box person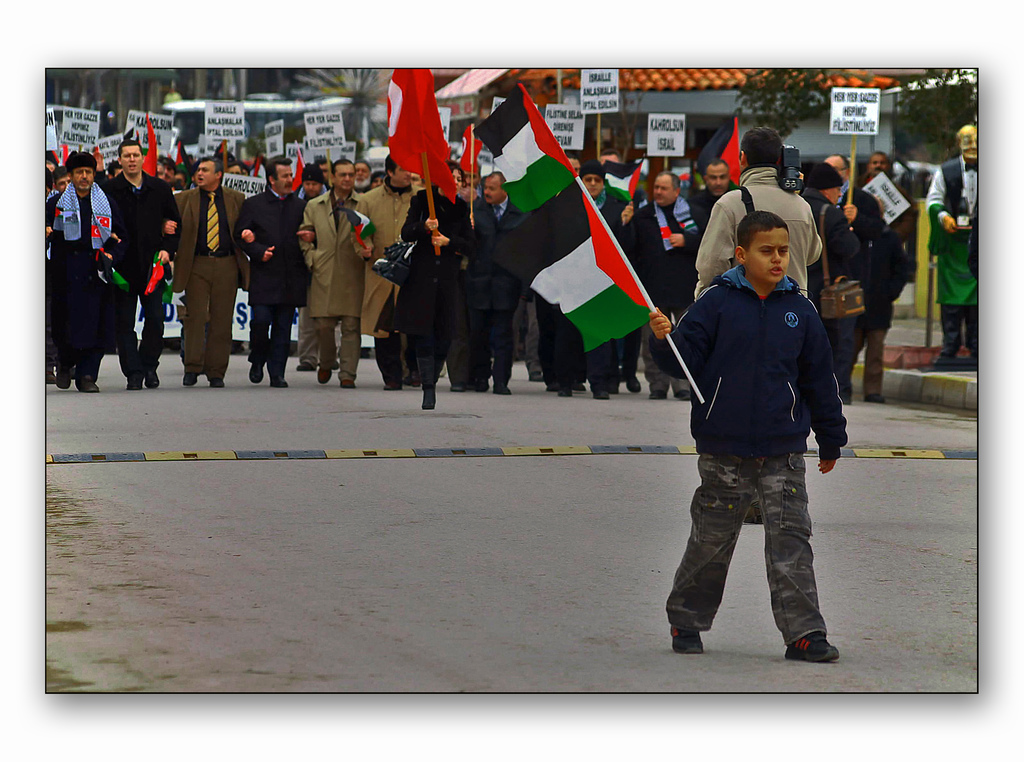
BBox(298, 160, 375, 386)
